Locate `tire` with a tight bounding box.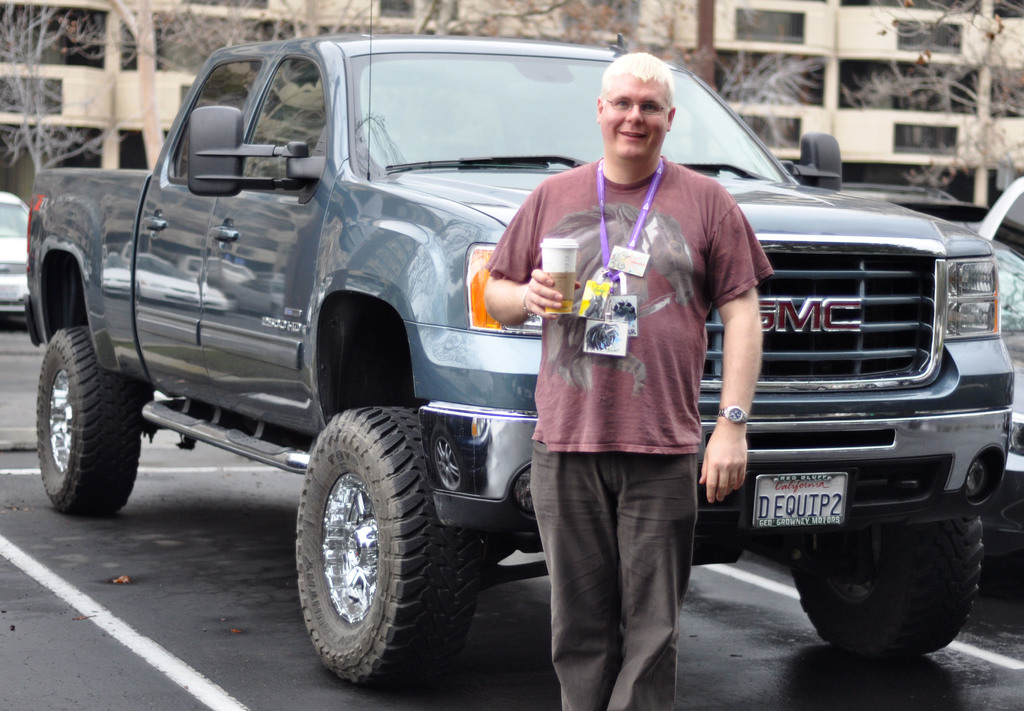
BBox(293, 408, 481, 686).
